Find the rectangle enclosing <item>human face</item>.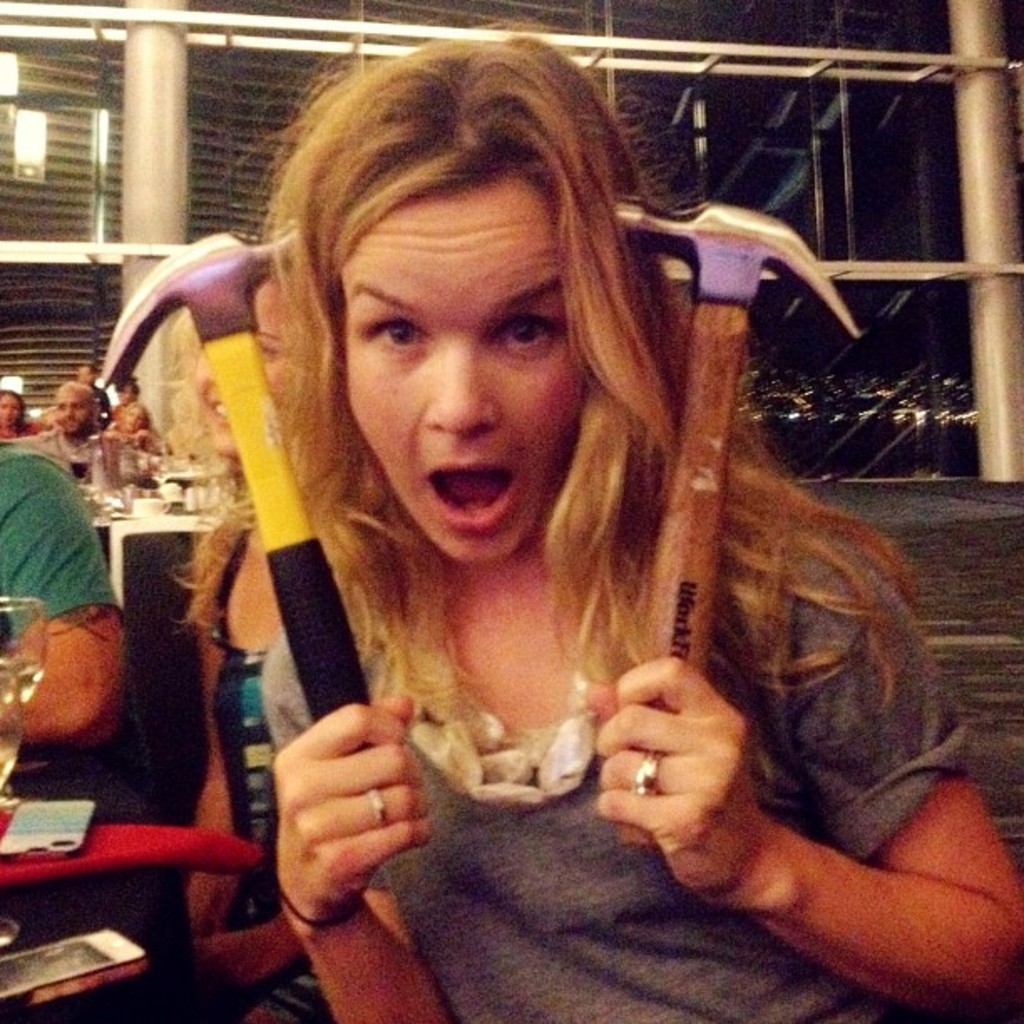
region(343, 192, 592, 557).
